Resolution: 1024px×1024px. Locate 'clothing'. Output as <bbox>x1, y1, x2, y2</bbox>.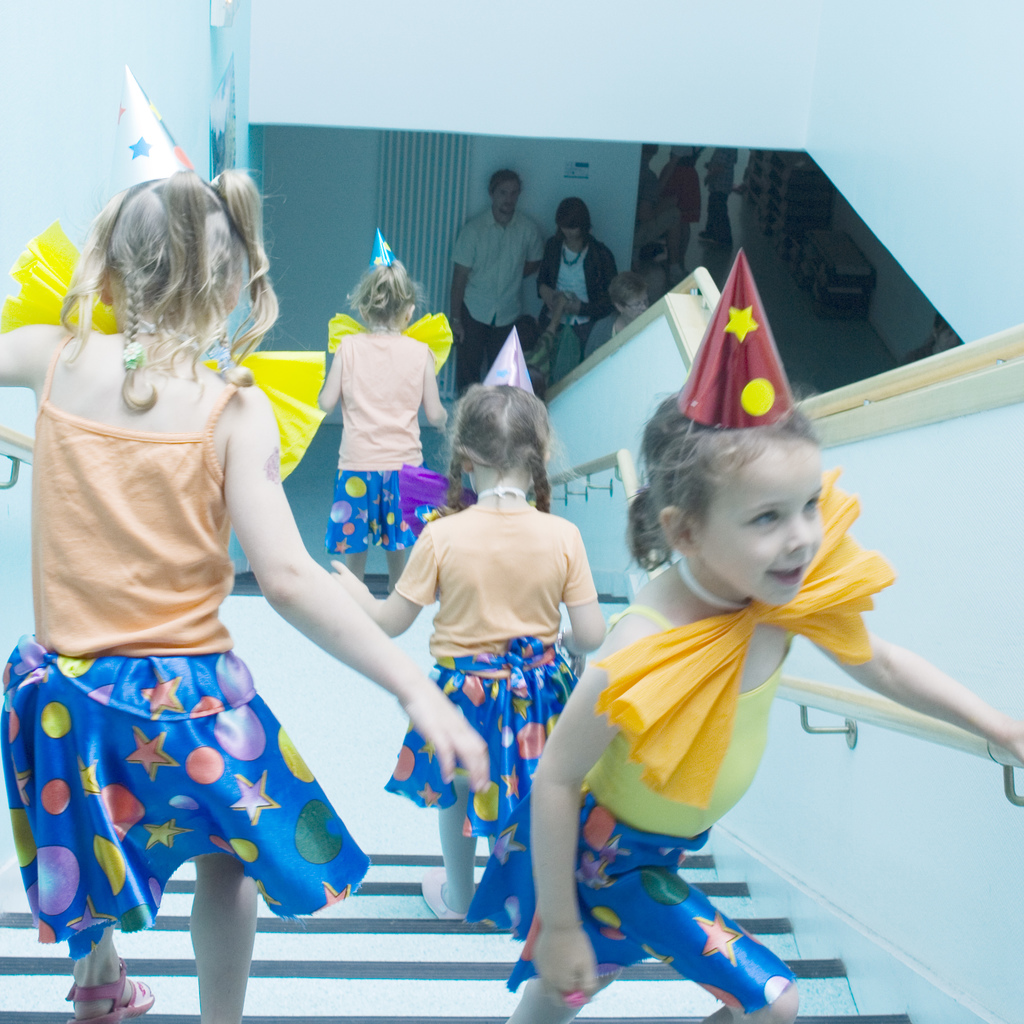
<bbox>598, 468, 879, 804</bbox>.
